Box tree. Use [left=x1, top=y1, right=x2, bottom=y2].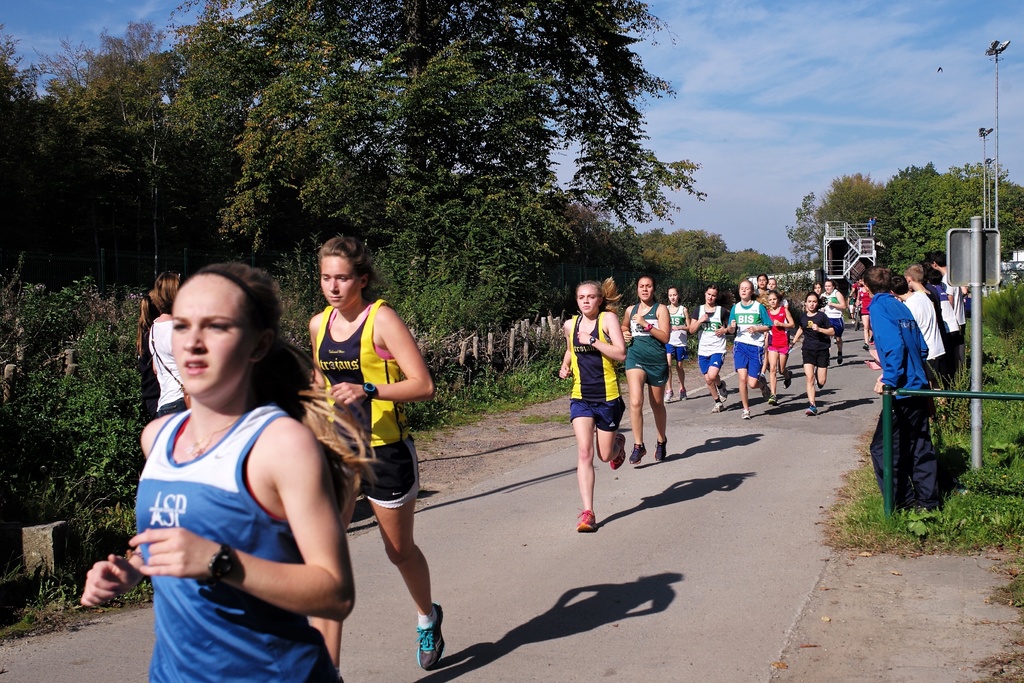
[left=815, top=165, right=884, bottom=270].
